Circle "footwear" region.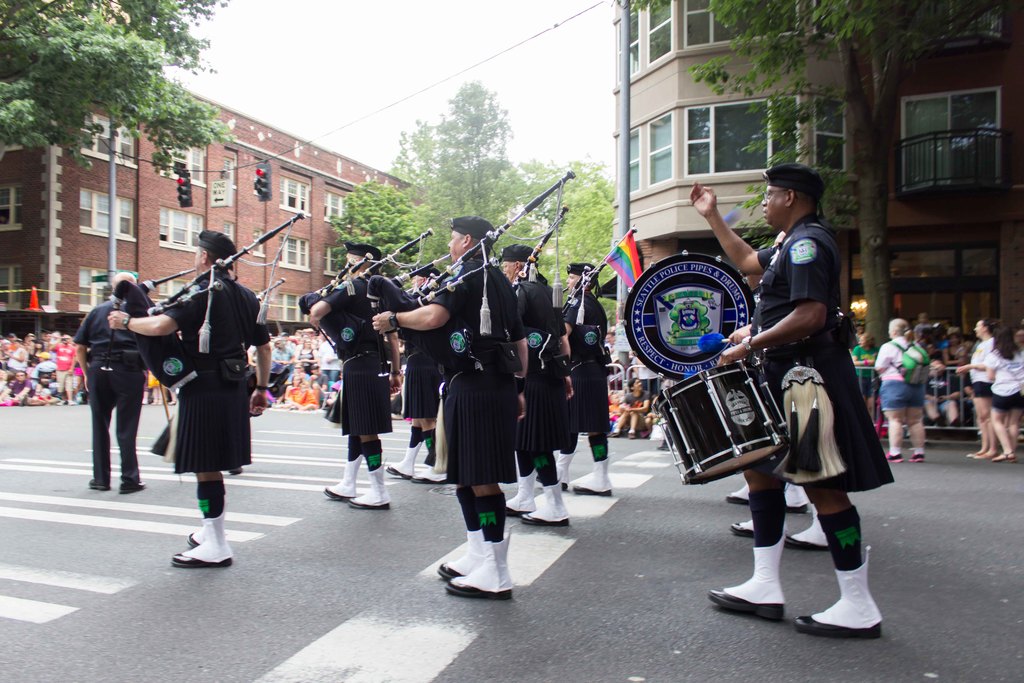
Region: 792/505/830/551.
